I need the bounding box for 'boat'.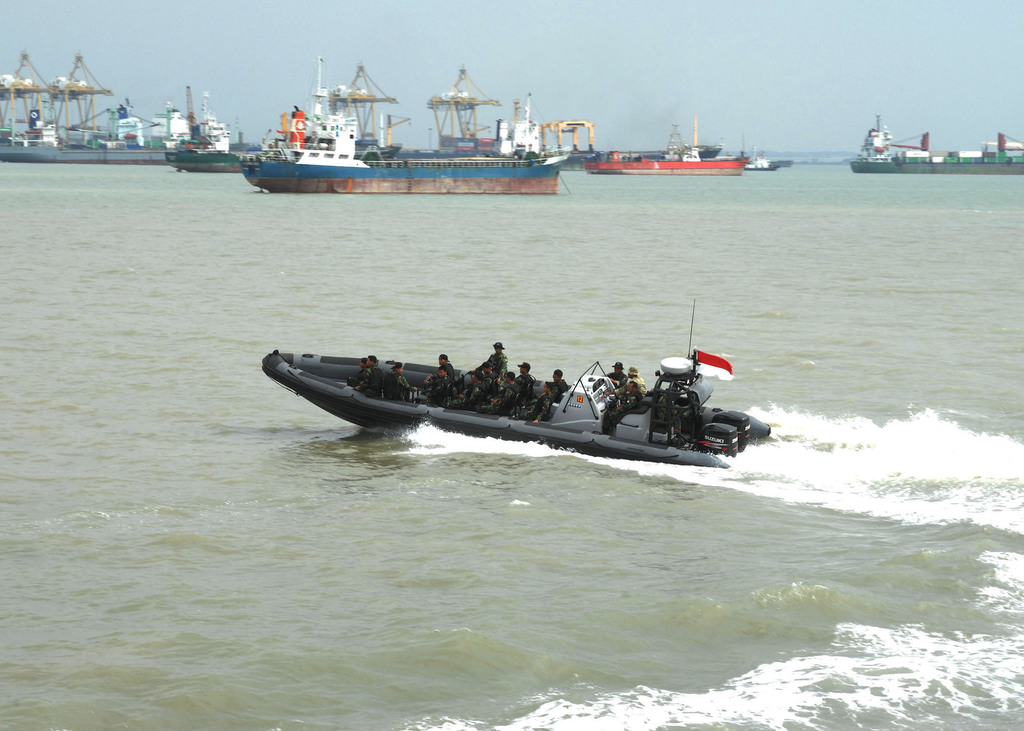
Here it is: 262 317 810 464.
